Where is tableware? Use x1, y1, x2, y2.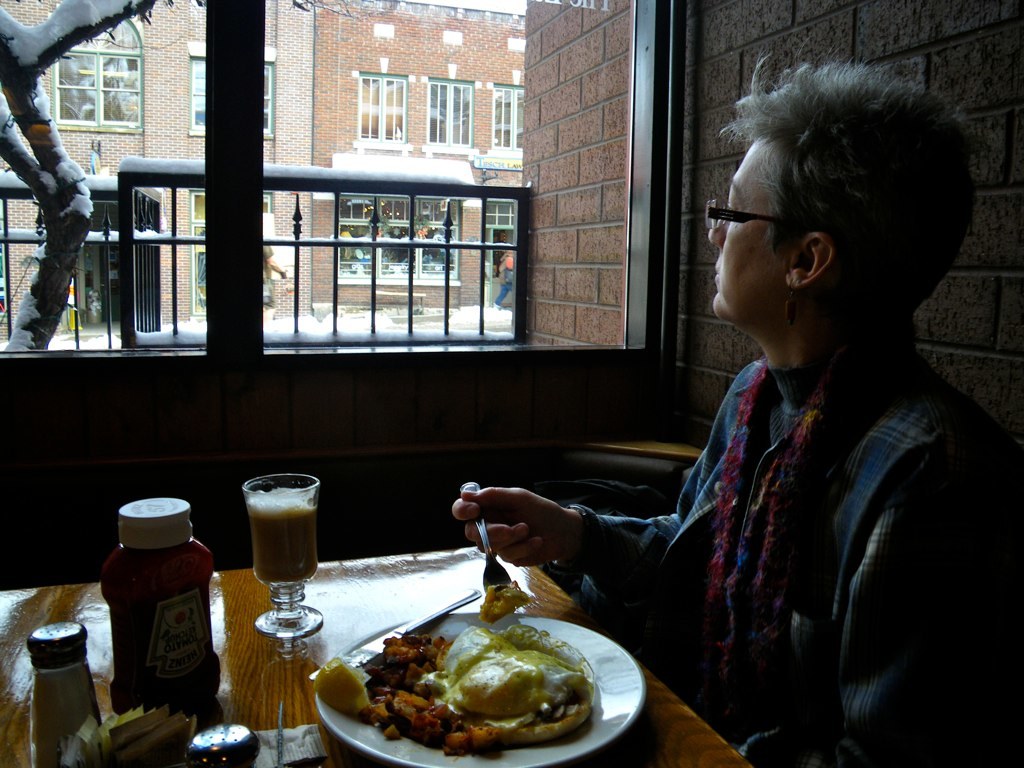
313, 586, 484, 683.
